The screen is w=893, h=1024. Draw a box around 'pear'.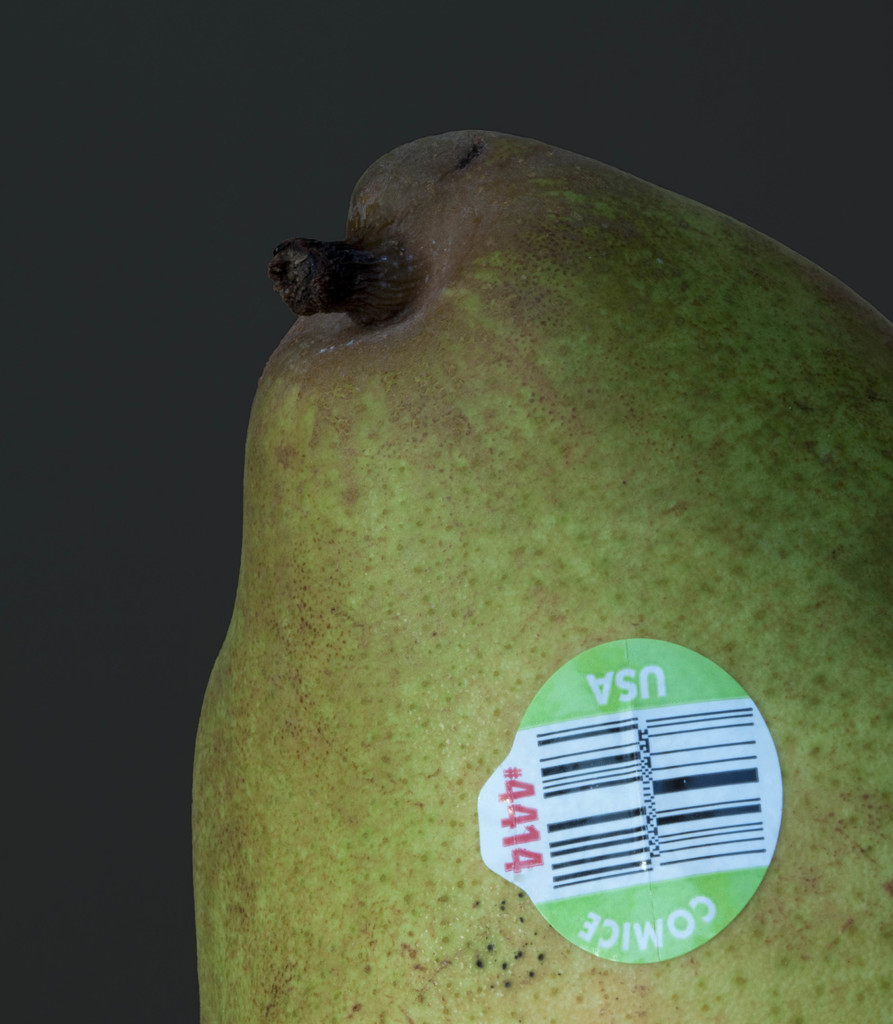
192,133,892,1023.
